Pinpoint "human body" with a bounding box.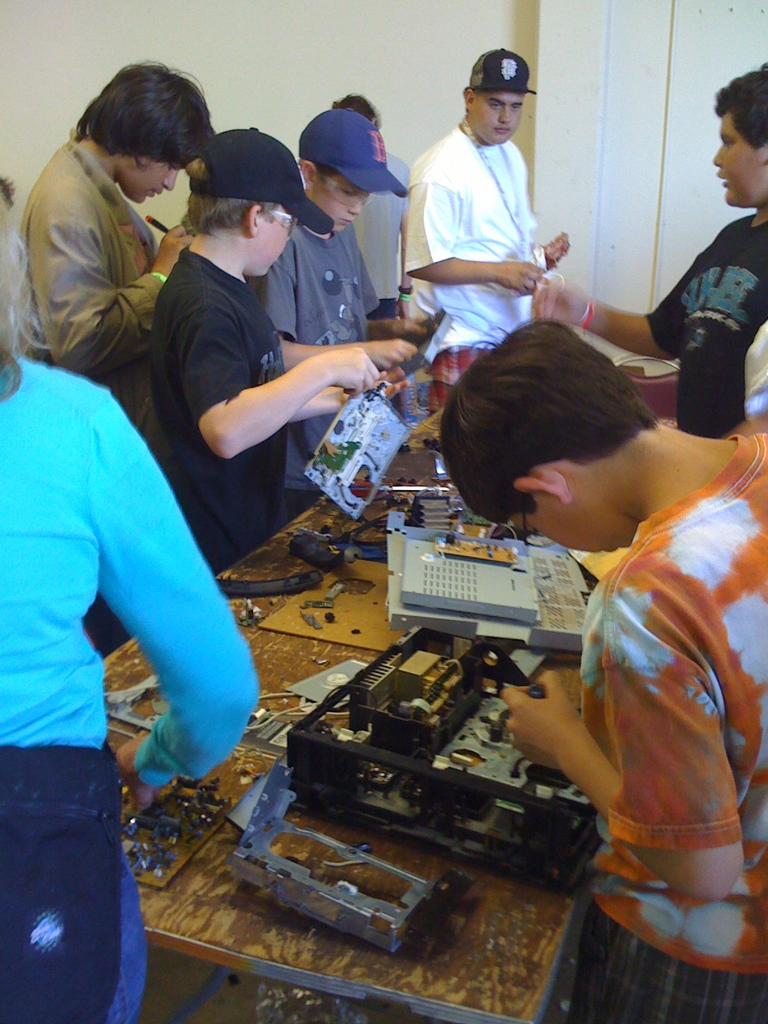
box(0, 174, 269, 1023).
